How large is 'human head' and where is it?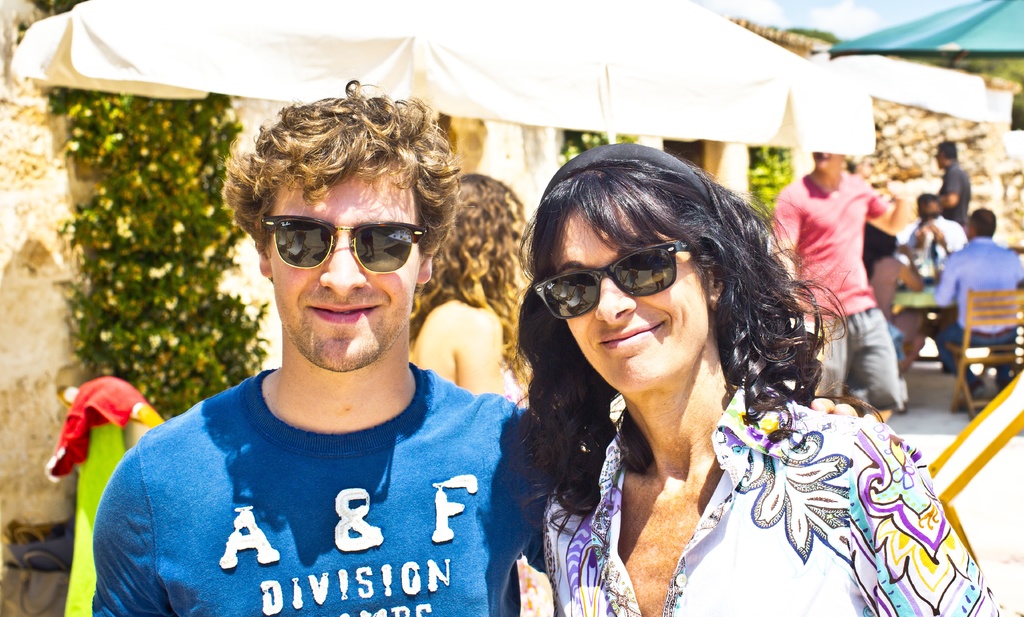
Bounding box: box(965, 209, 996, 241).
